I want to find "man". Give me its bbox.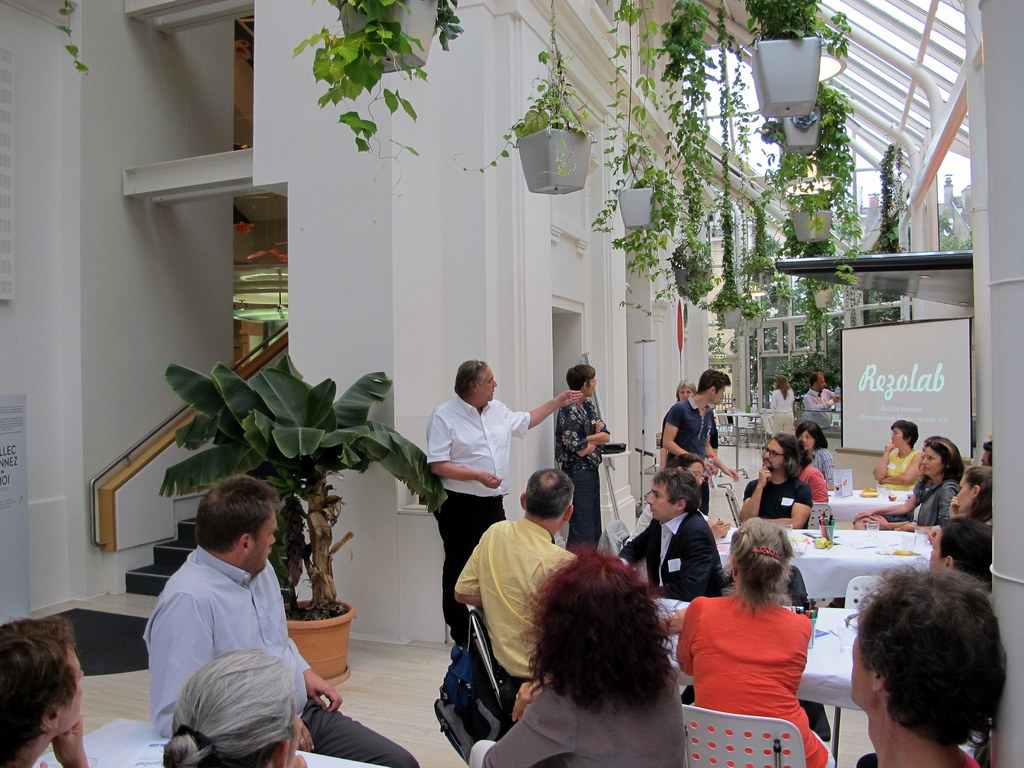
locate(801, 373, 841, 428).
